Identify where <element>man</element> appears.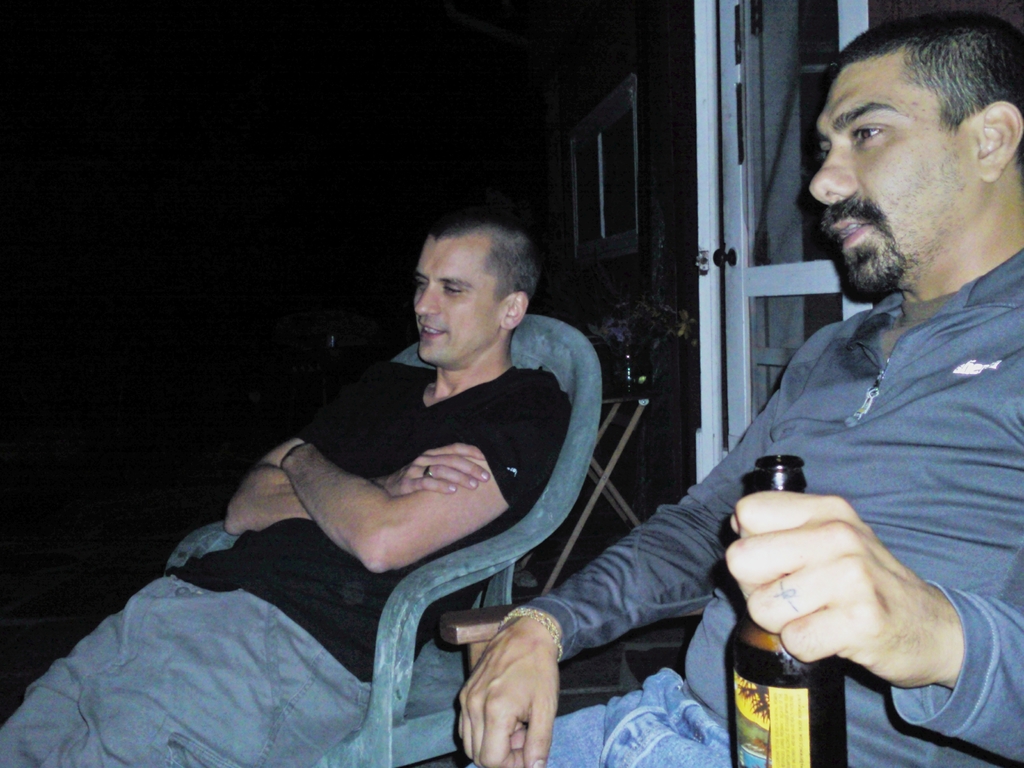
Appears at [x1=107, y1=223, x2=660, y2=738].
